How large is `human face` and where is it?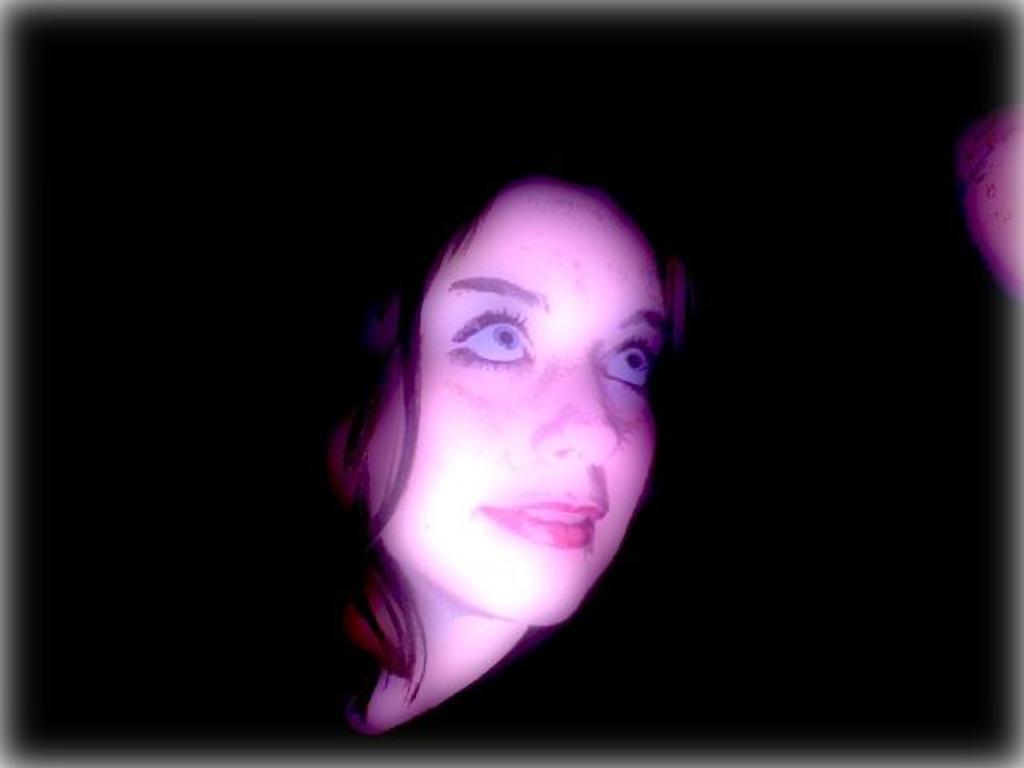
Bounding box: 354,181,653,626.
